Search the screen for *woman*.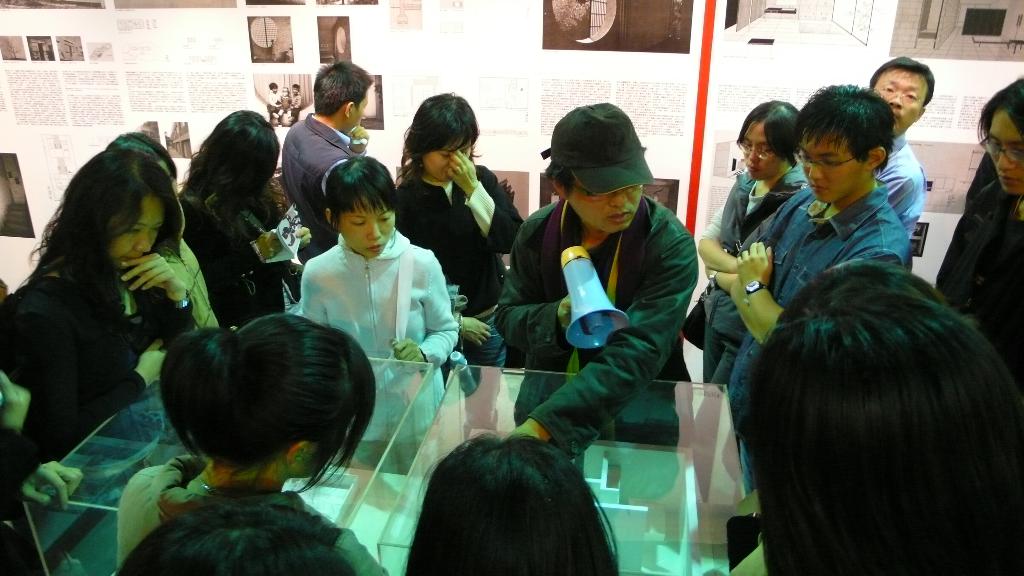
Found at pyautogui.locateOnScreen(109, 319, 387, 575).
